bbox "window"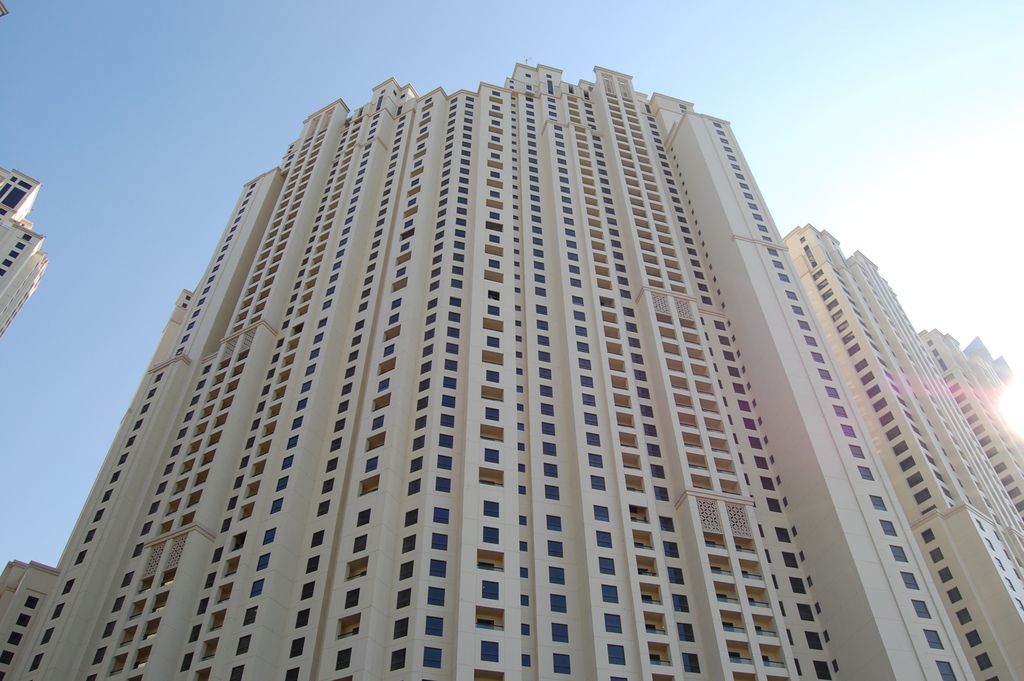
rect(335, 414, 346, 432)
